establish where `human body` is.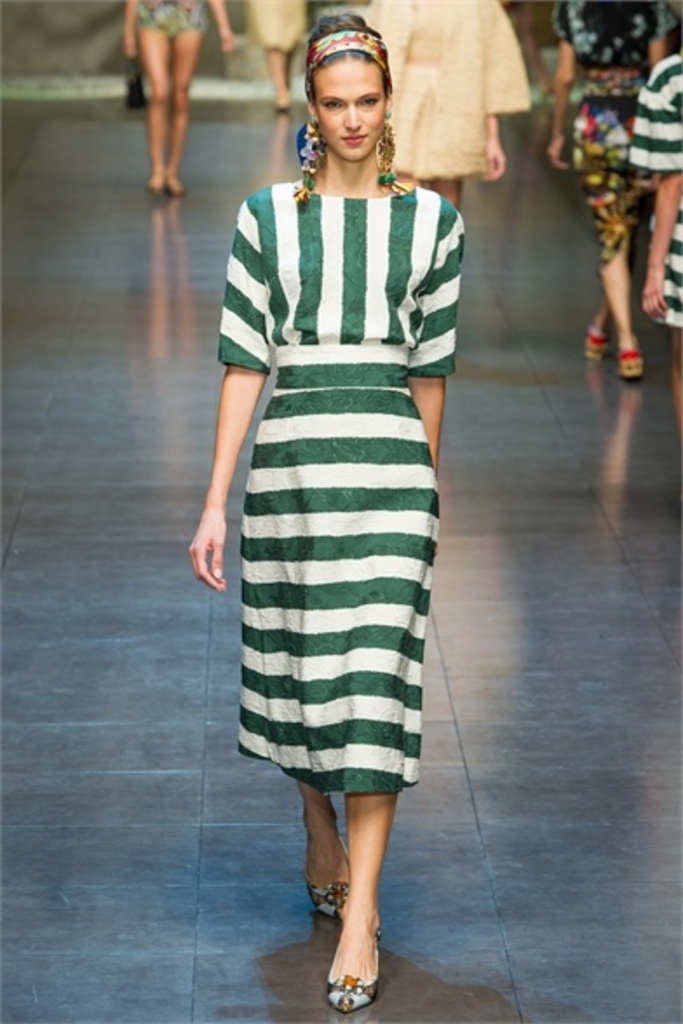
Established at {"x1": 361, "y1": 0, "x2": 531, "y2": 214}.
